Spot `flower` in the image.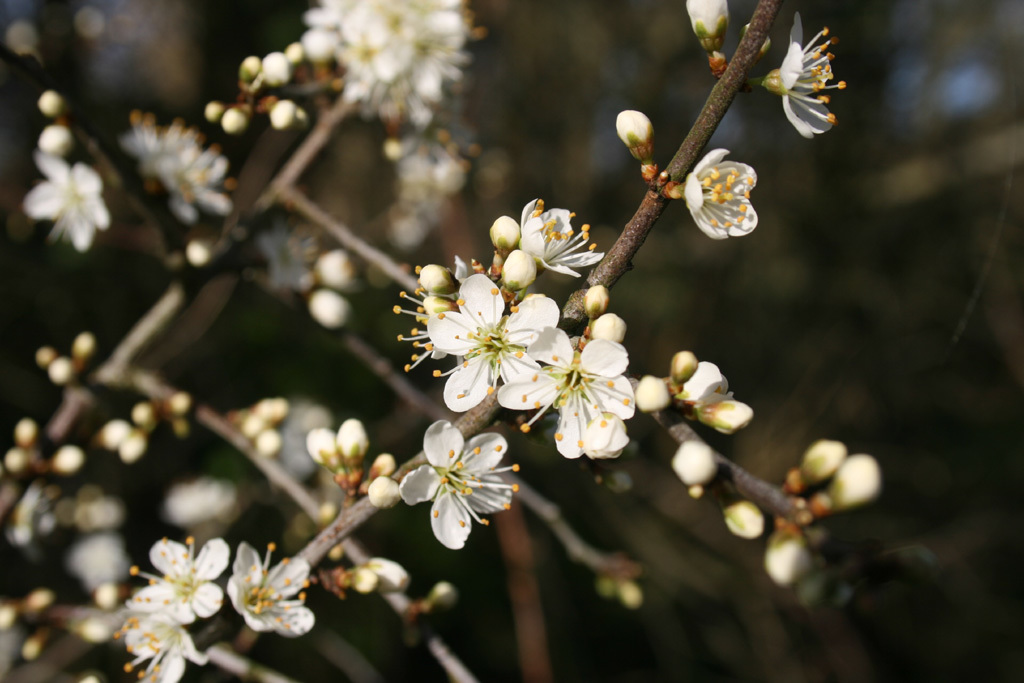
`flower` found at detection(23, 149, 111, 248).
